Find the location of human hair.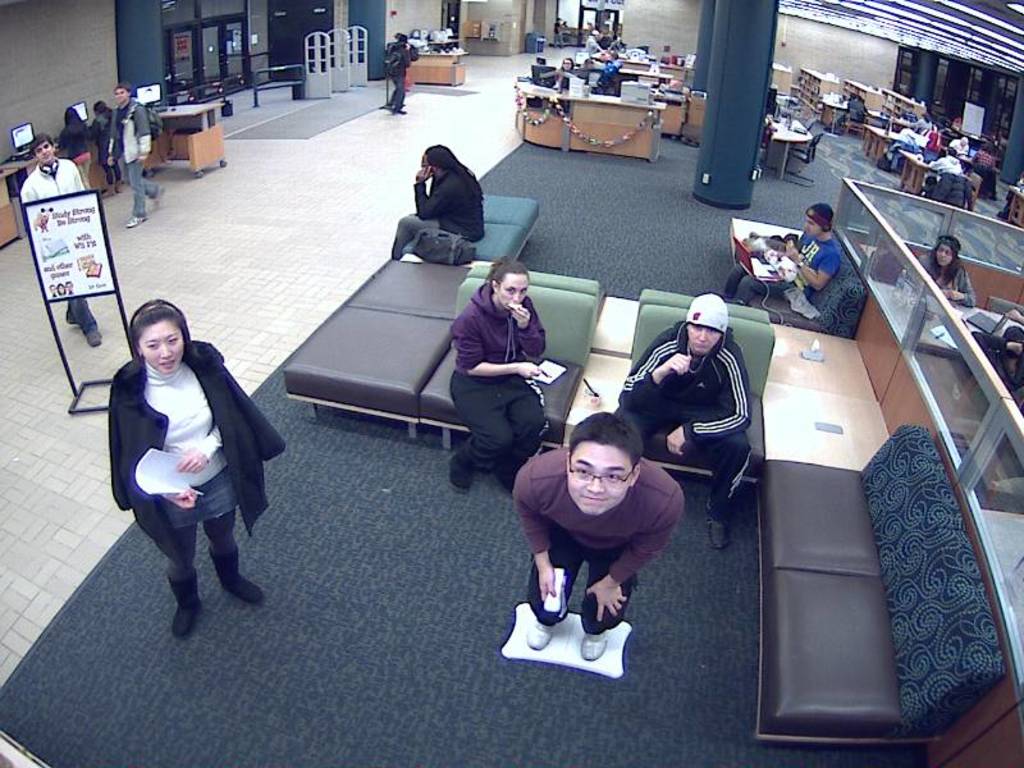
Location: 568 413 644 470.
